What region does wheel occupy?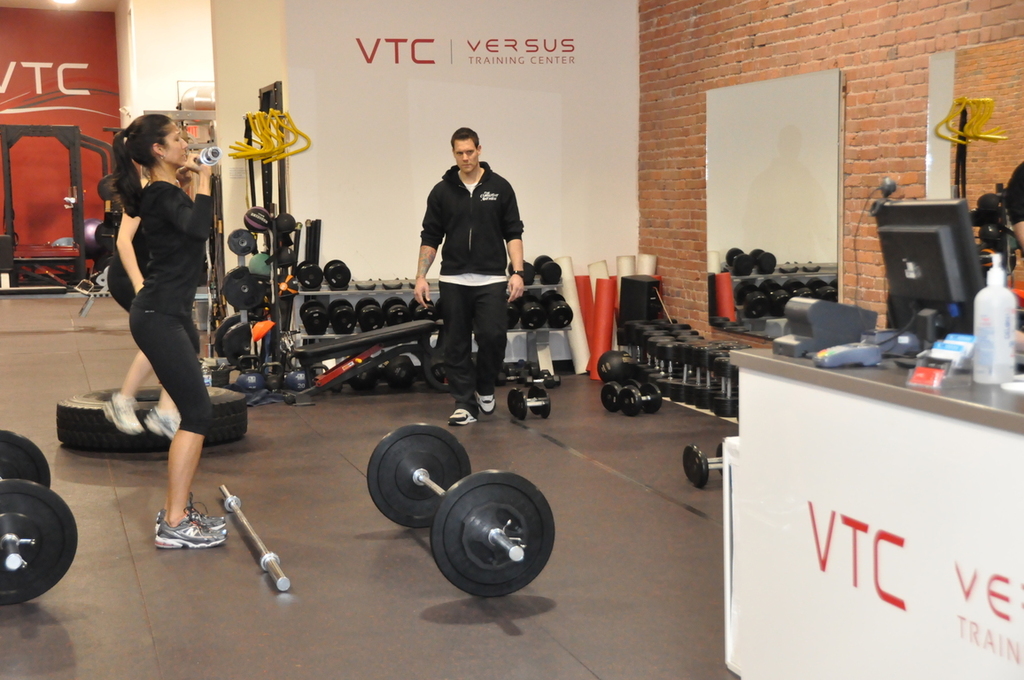
[54,382,250,452].
